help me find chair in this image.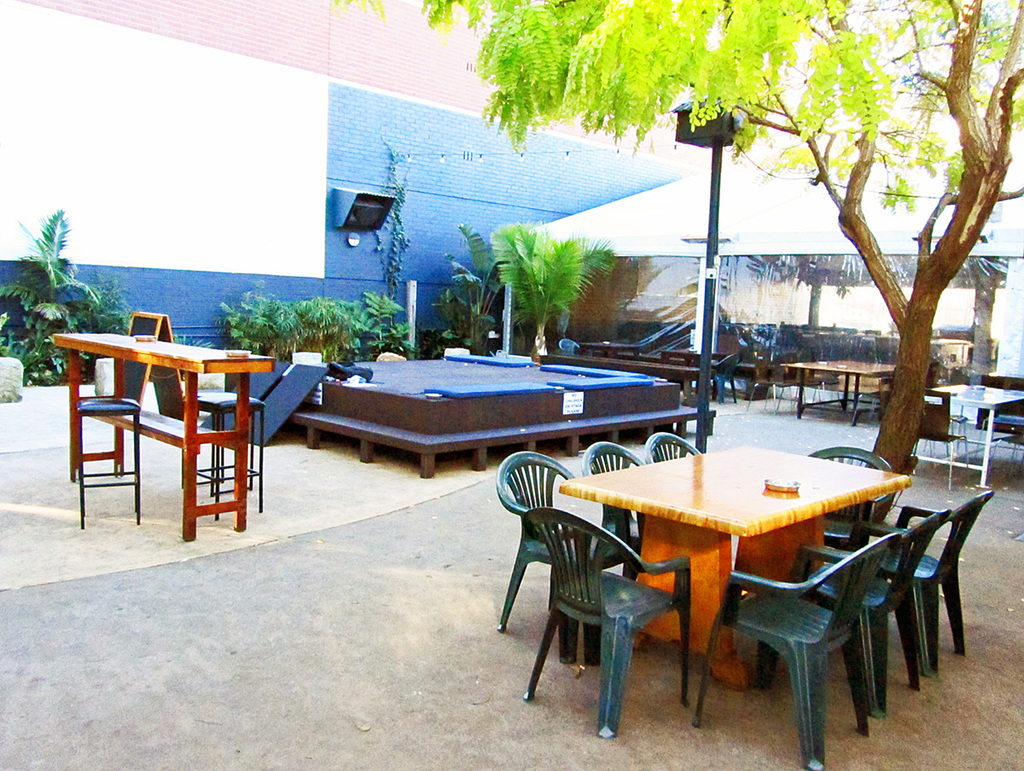
Found it: detection(493, 448, 623, 635).
